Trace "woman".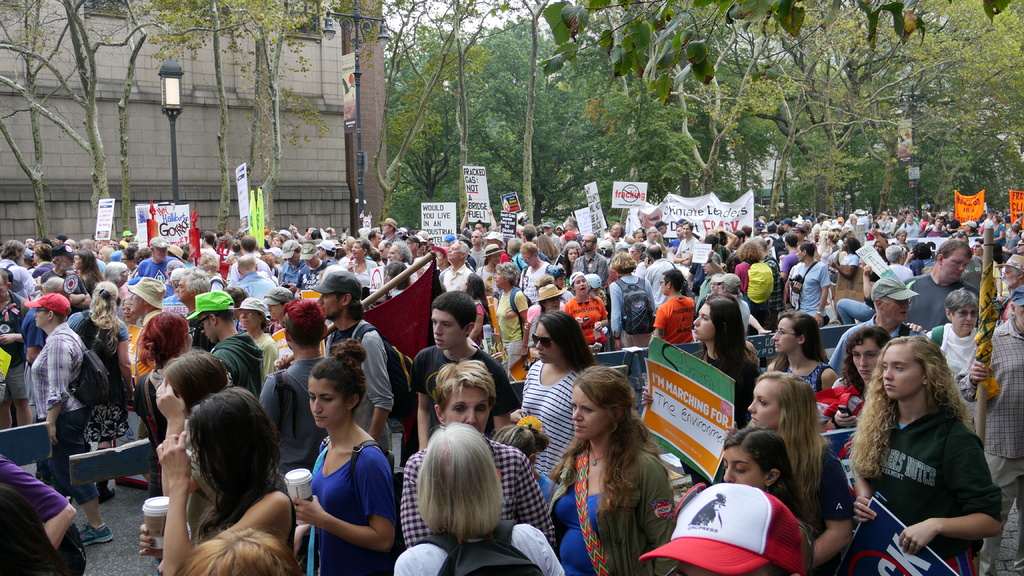
Traced to l=68, t=249, r=102, b=295.
